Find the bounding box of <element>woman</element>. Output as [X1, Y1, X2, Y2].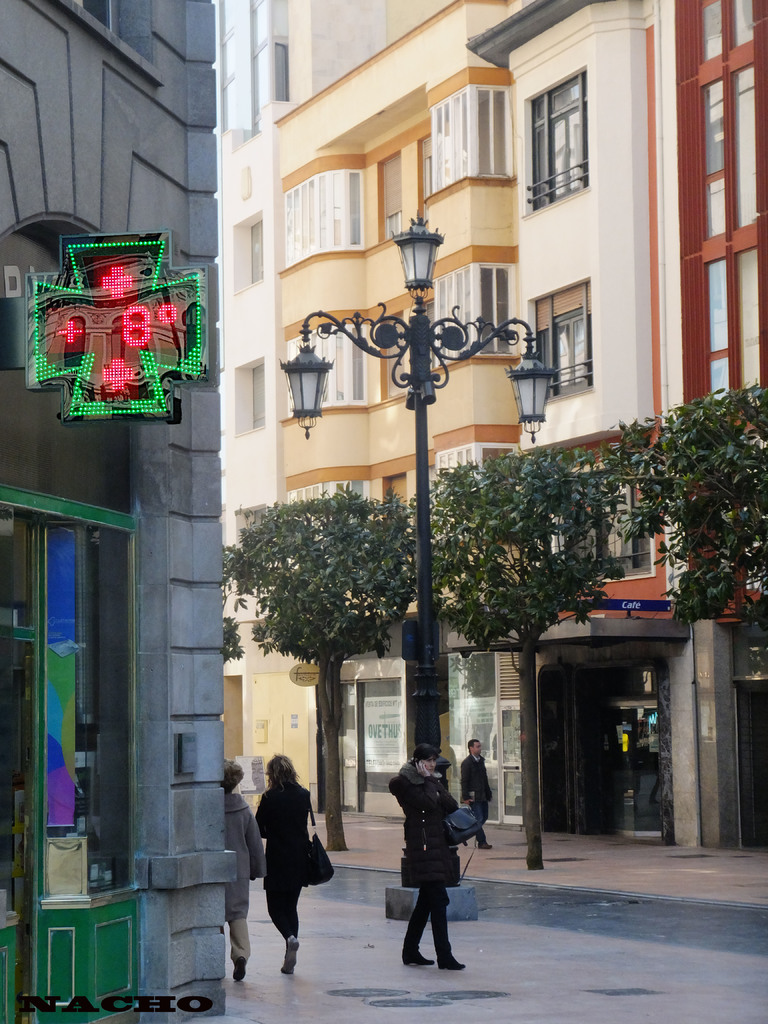
[253, 757, 334, 972].
